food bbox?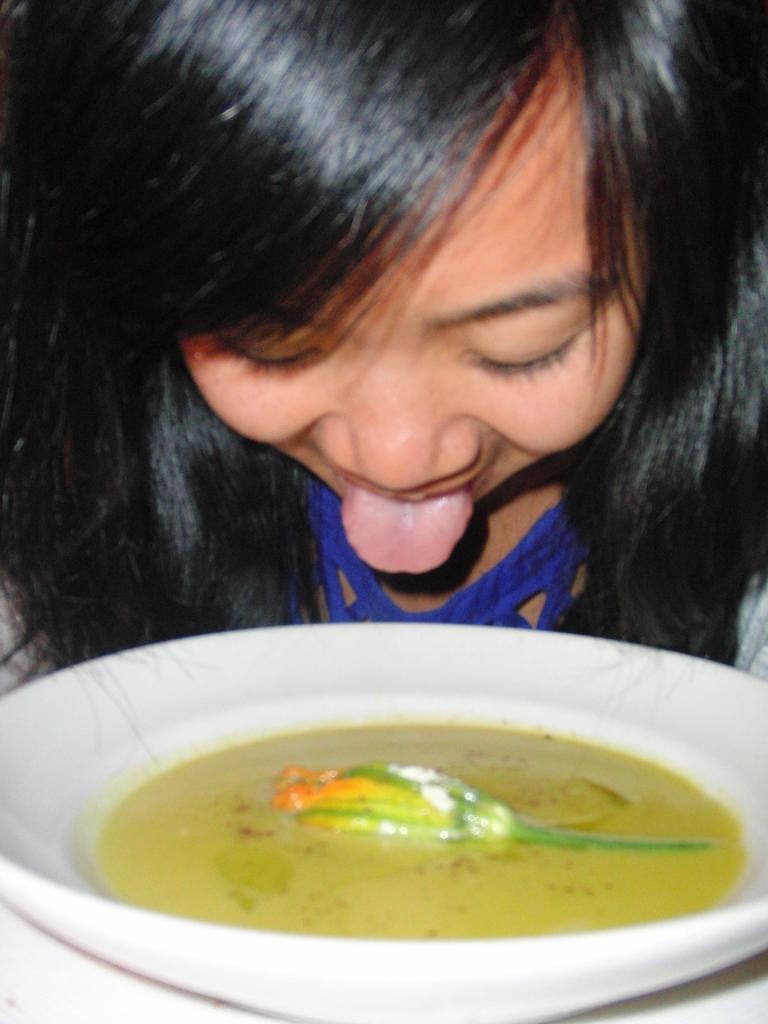
62/676/745/954
